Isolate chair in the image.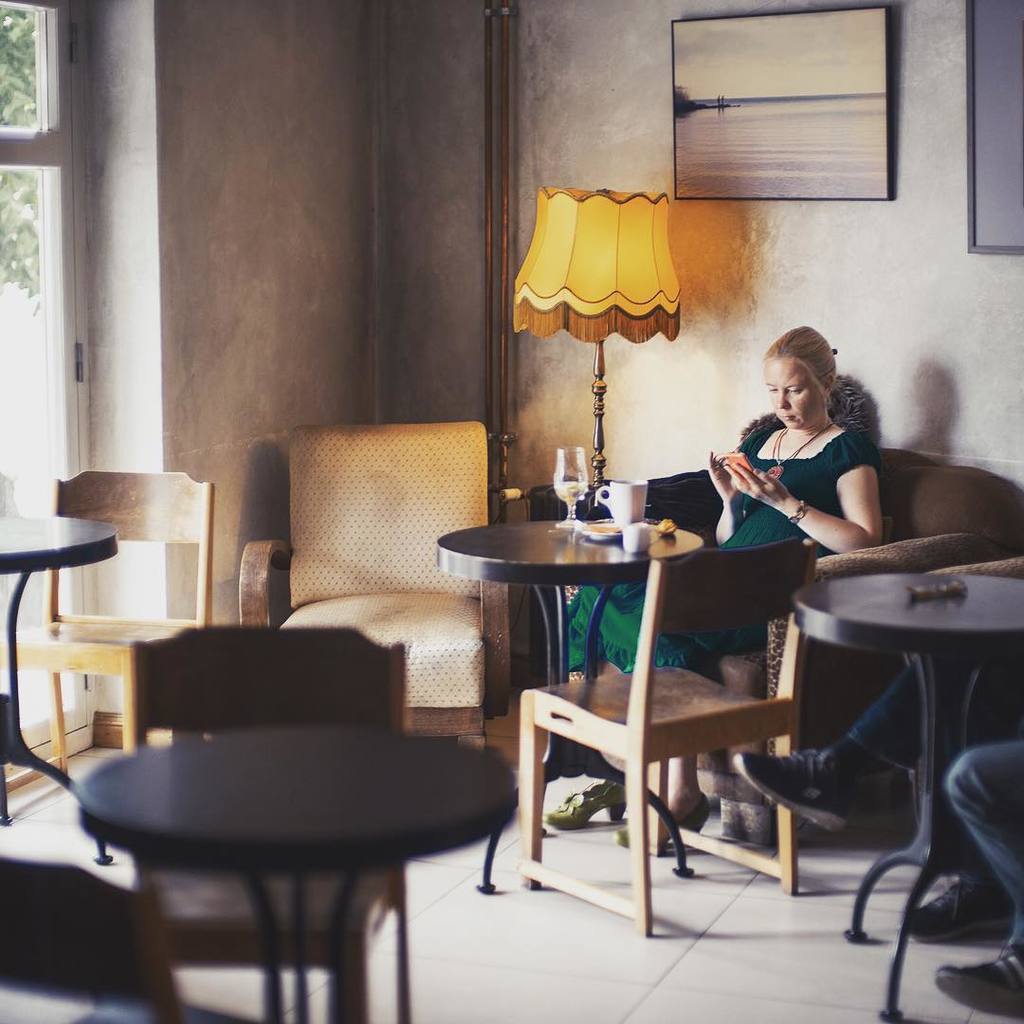
Isolated region: <bbox>0, 461, 222, 779</bbox>.
